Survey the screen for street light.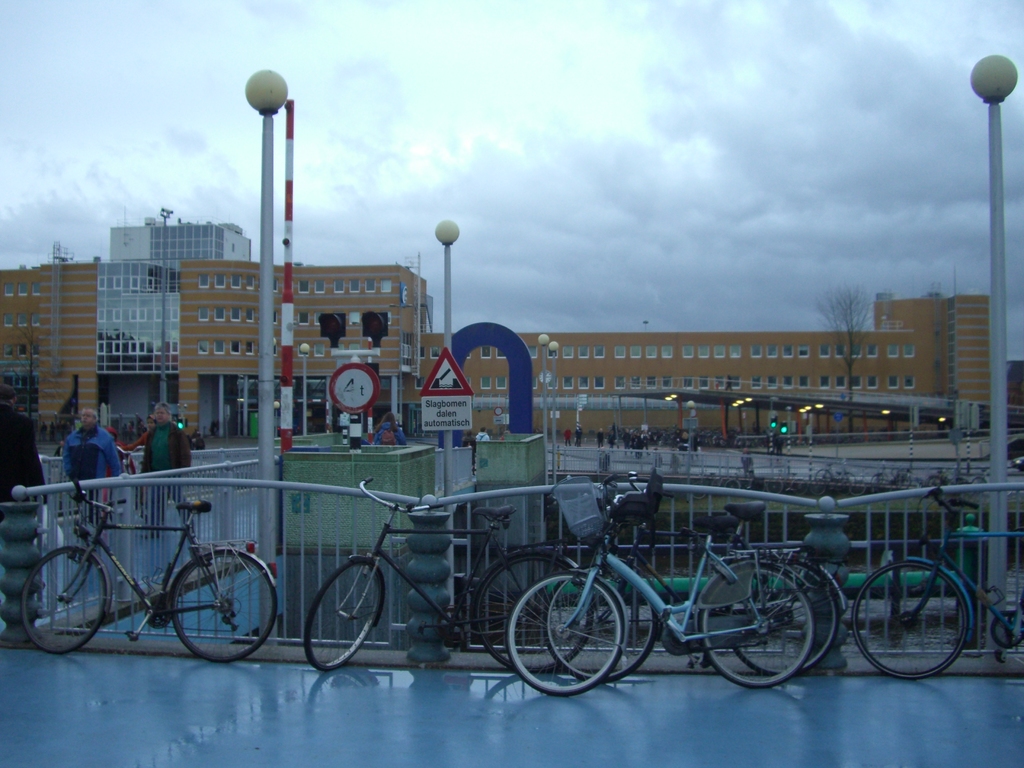
Survey found: BBox(434, 212, 463, 634).
